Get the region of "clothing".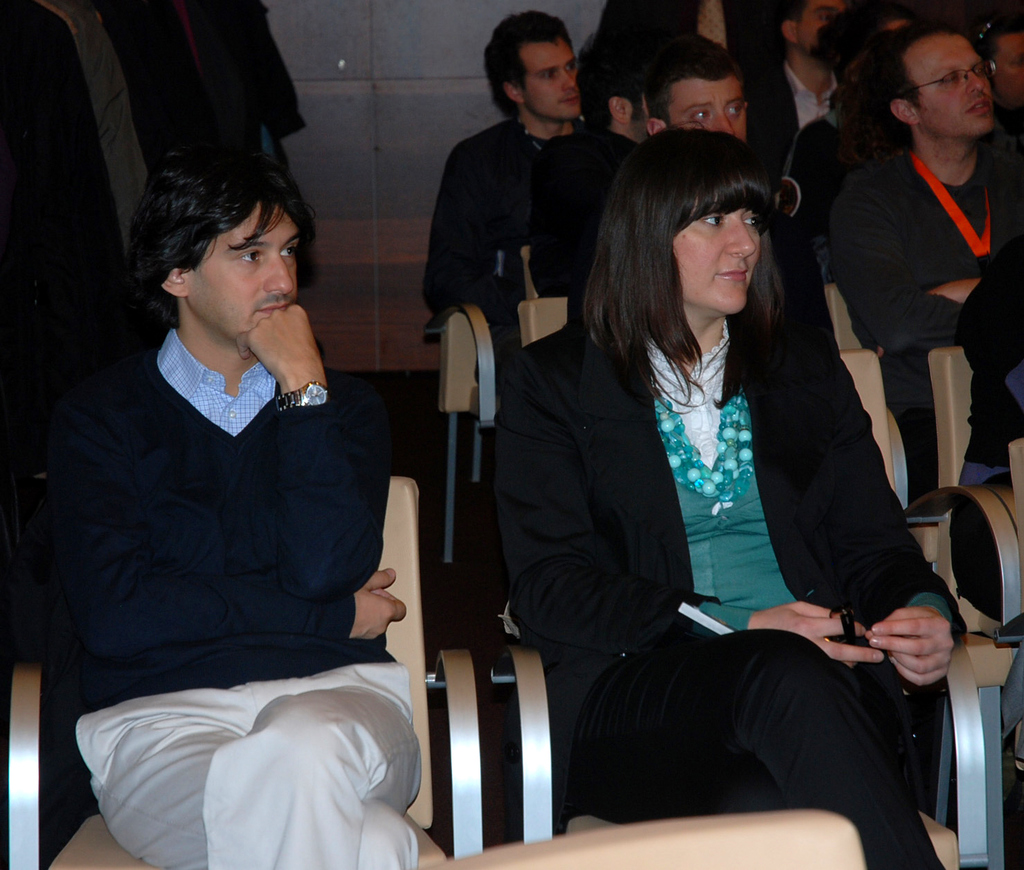
bbox=(52, 328, 420, 869).
